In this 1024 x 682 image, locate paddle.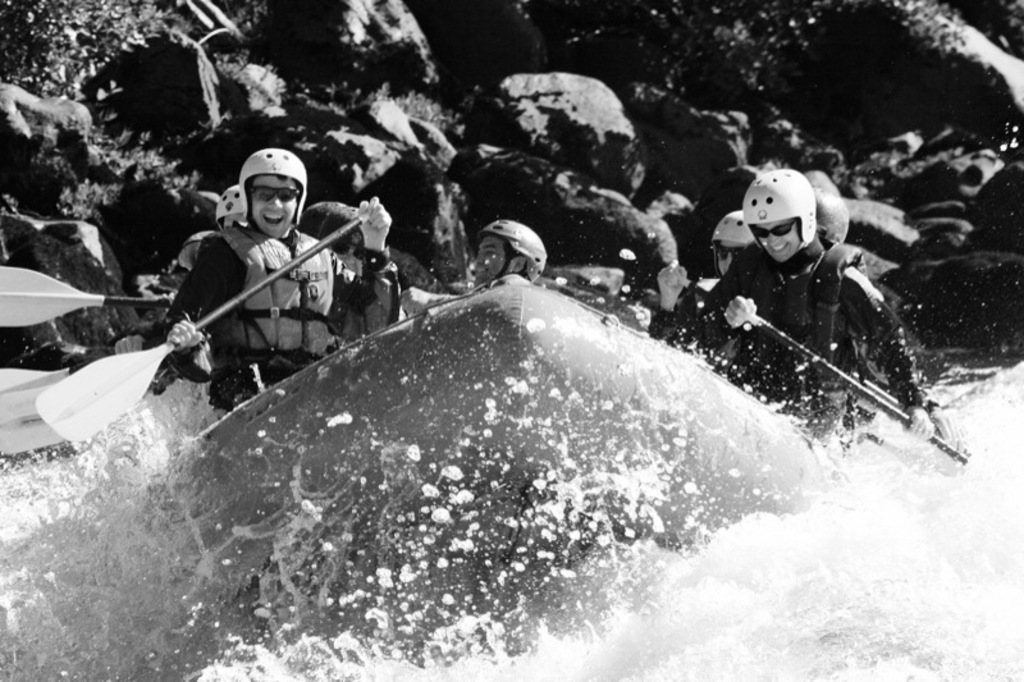
Bounding box: box=[33, 211, 370, 444].
